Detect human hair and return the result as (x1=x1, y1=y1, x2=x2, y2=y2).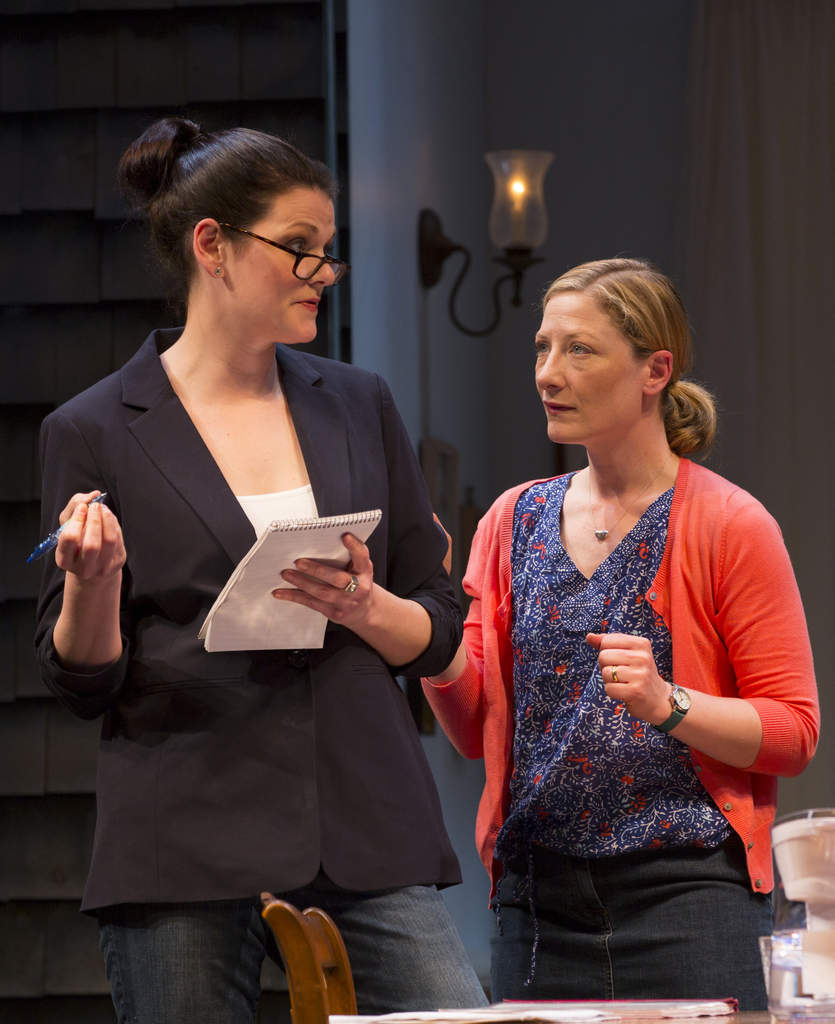
(x1=540, y1=250, x2=718, y2=456).
